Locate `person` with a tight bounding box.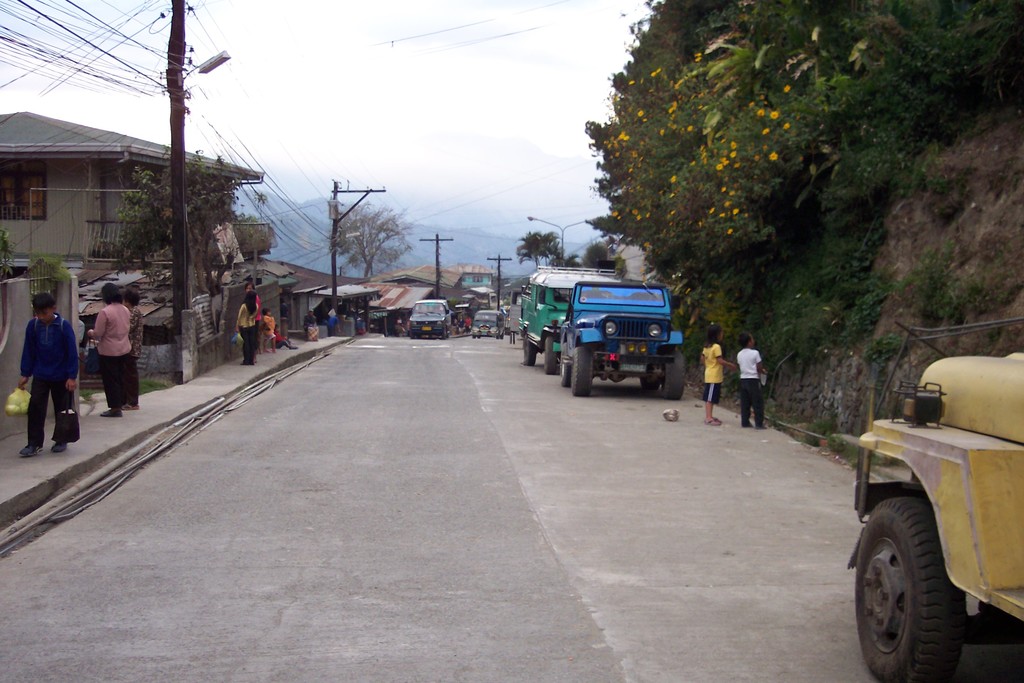
Rect(456, 318, 463, 336).
